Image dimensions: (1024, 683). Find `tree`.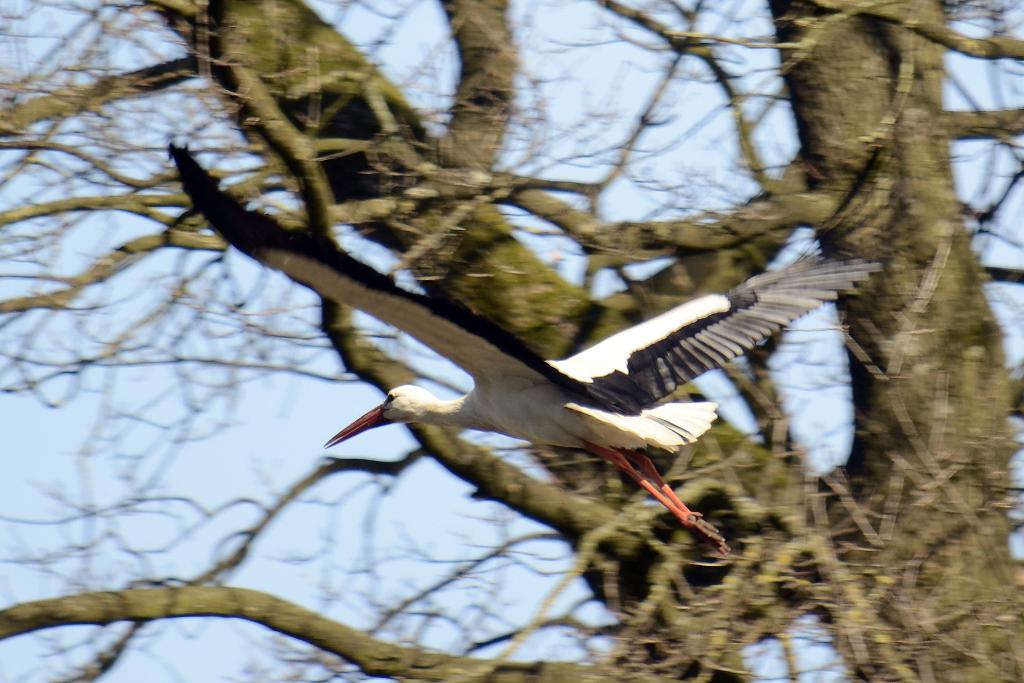
54 3 993 667.
